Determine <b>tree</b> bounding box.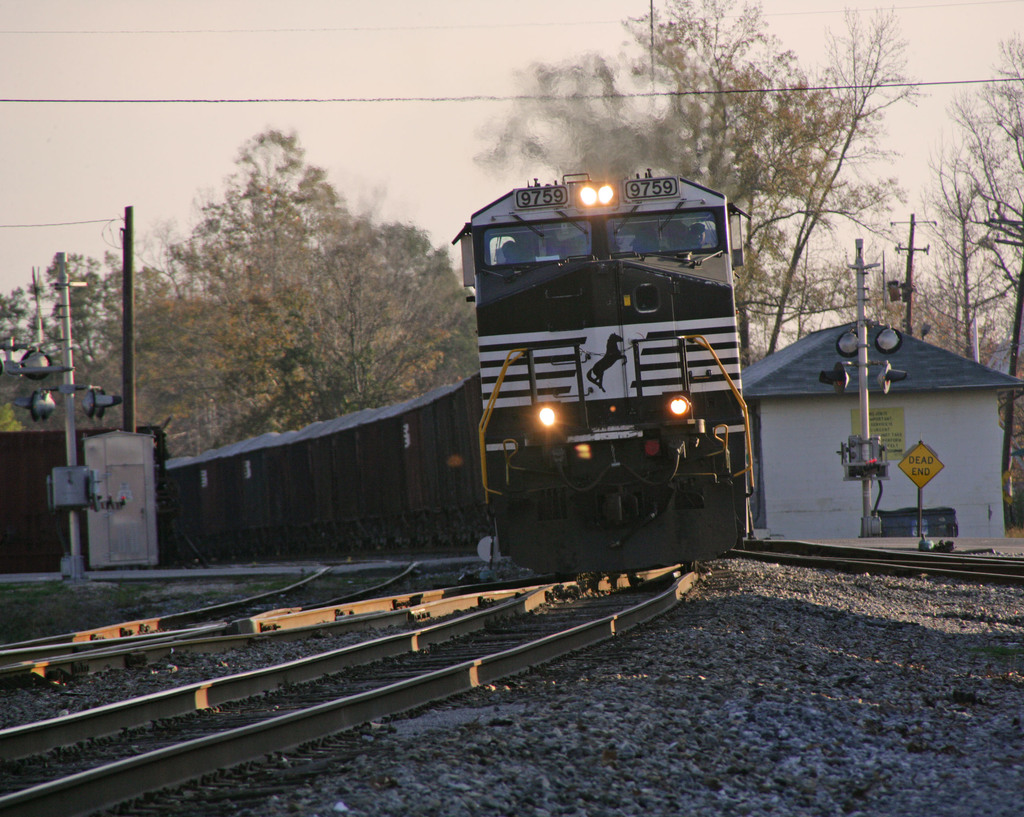
Determined: crop(0, 239, 195, 438).
